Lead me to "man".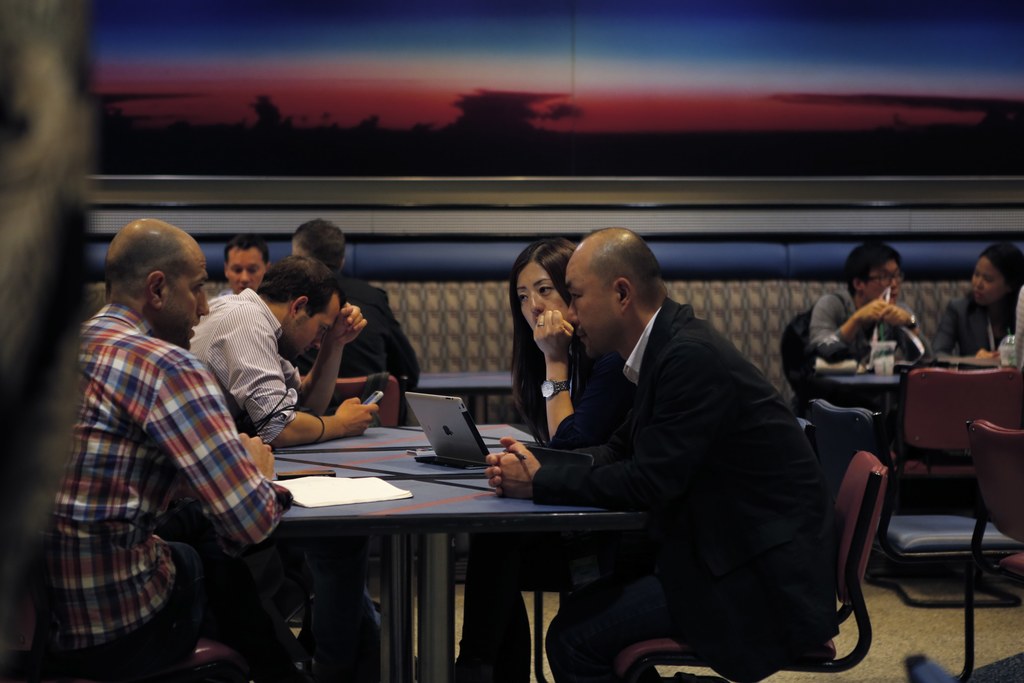
Lead to x1=291, y1=217, x2=421, y2=406.
